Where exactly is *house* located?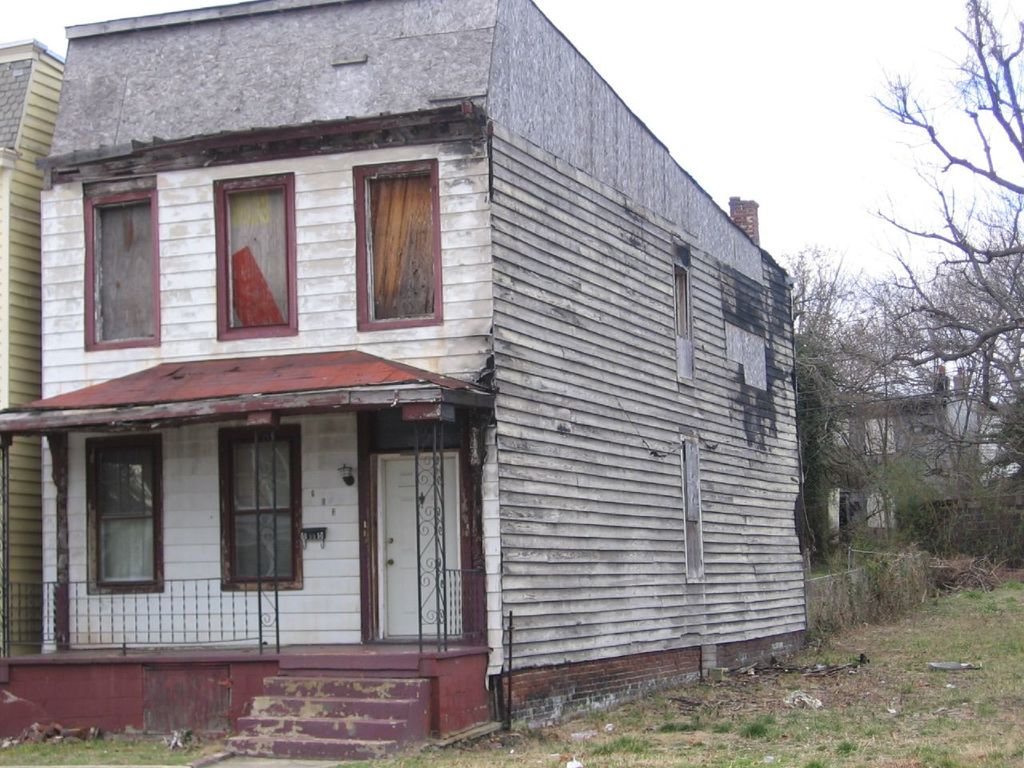
Its bounding box is {"x1": 798, "y1": 378, "x2": 970, "y2": 550}.
